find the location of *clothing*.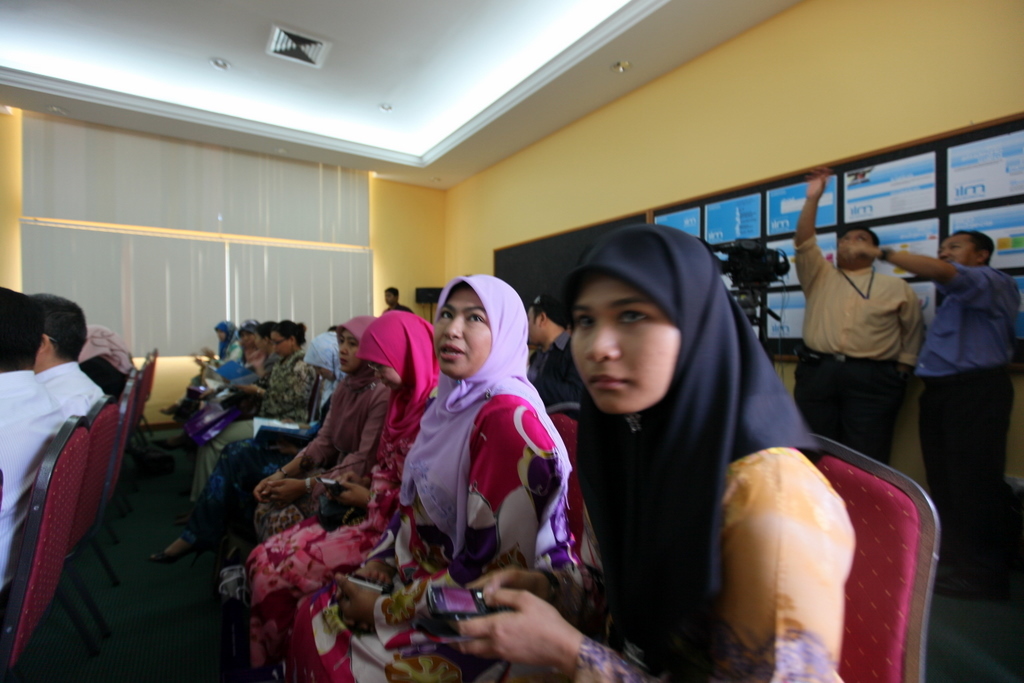
Location: l=187, t=317, r=389, b=549.
